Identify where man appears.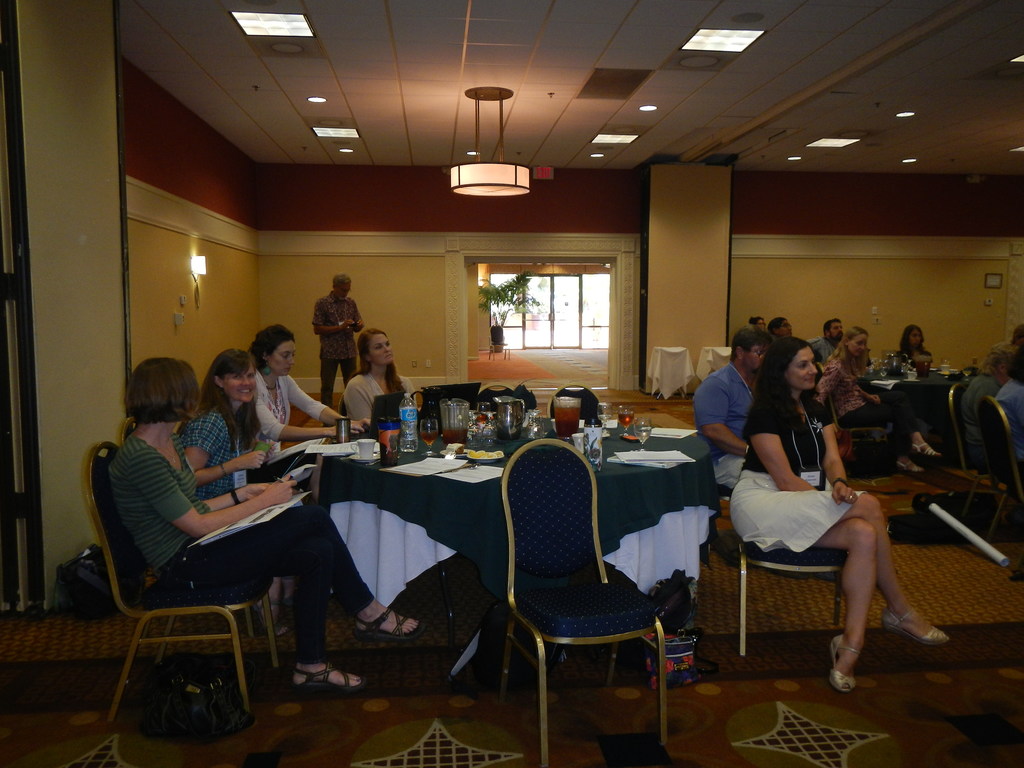
Appears at (left=800, top=320, right=846, bottom=362).
